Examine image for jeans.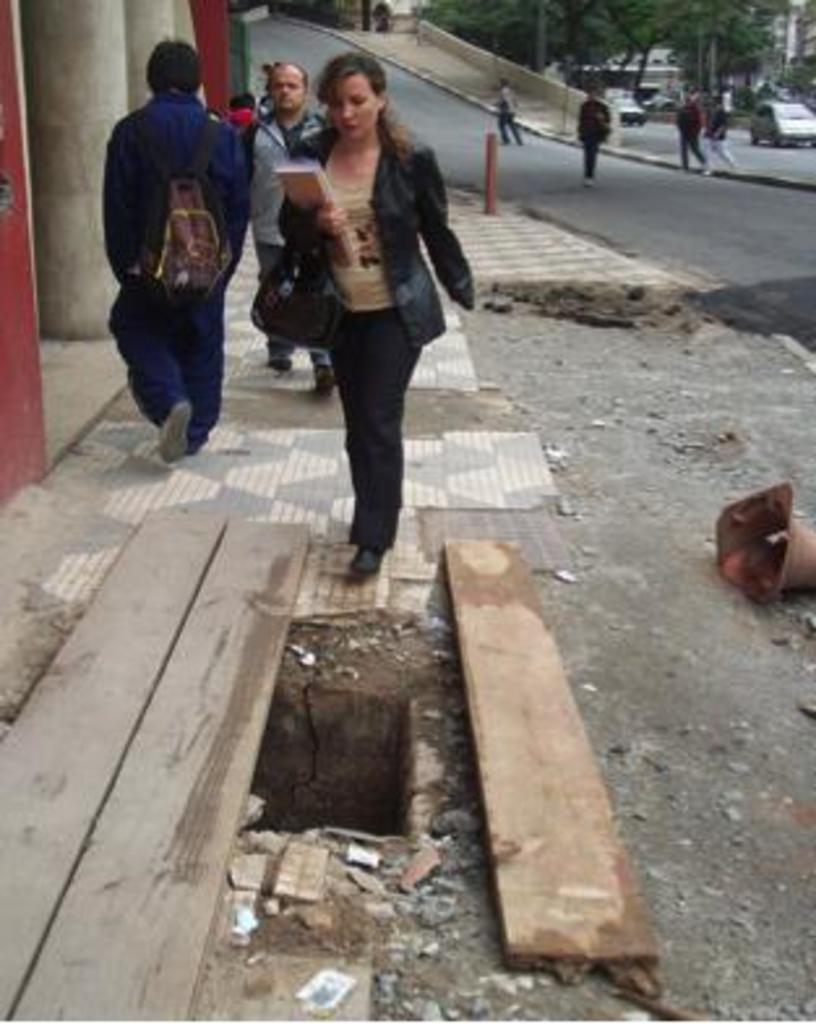
Examination result: <region>253, 245, 331, 378</region>.
